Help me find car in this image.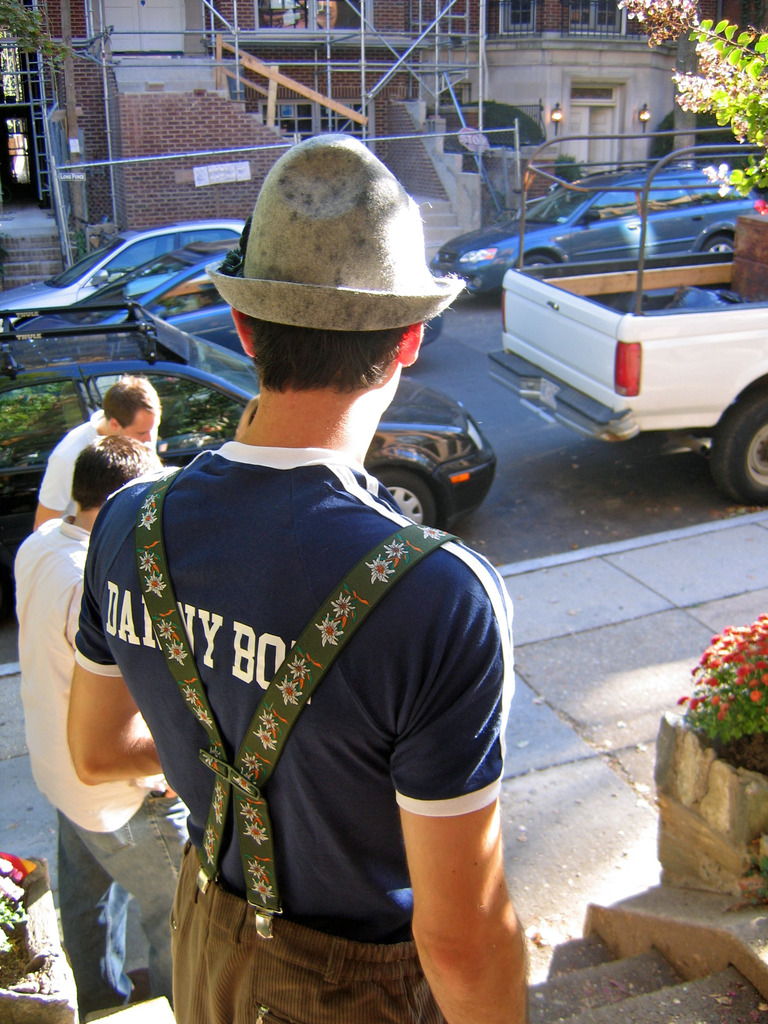
Found it: Rect(16, 237, 238, 326).
